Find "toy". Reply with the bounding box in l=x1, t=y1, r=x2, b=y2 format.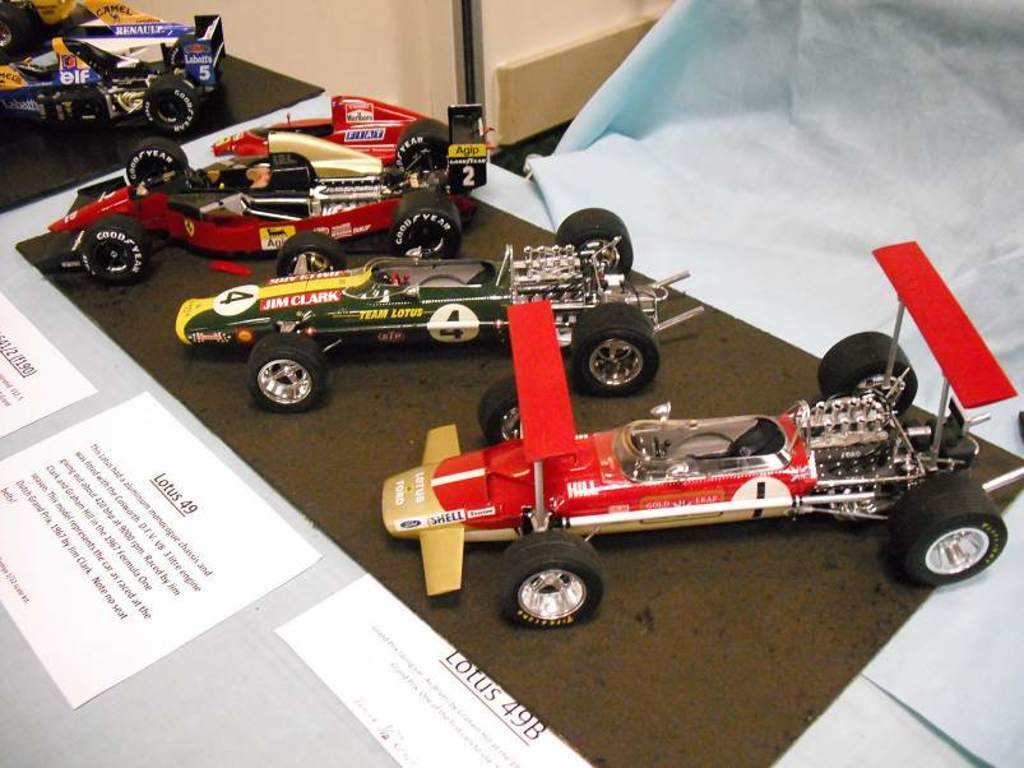
l=173, t=186, r=706, b=439.
